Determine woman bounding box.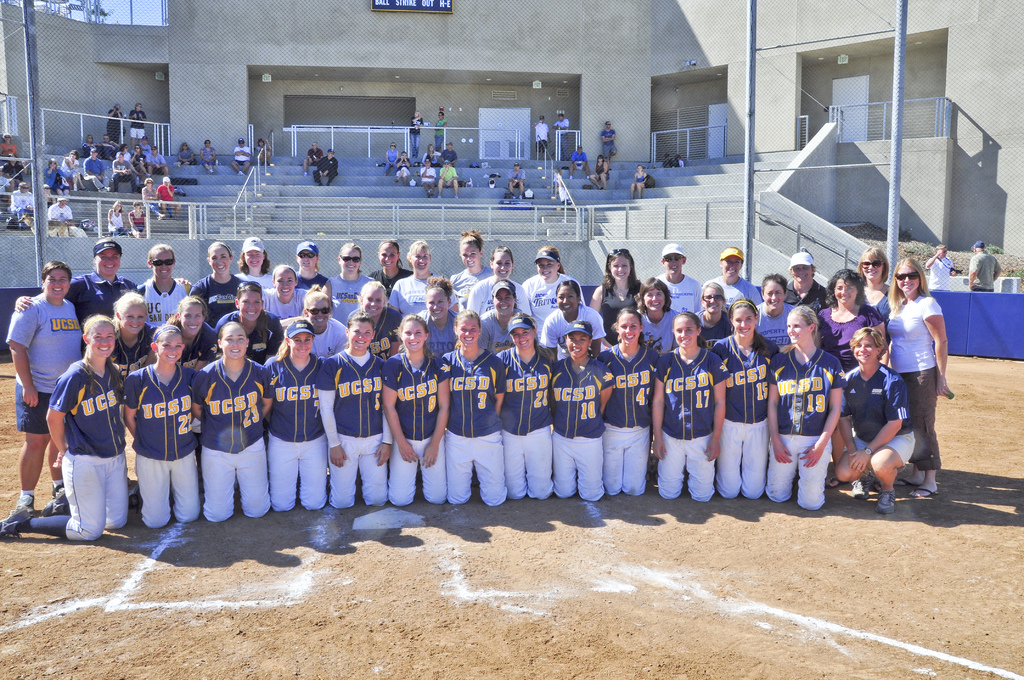
Determined: x1=199, y1=140, x2=216, y2=170.
